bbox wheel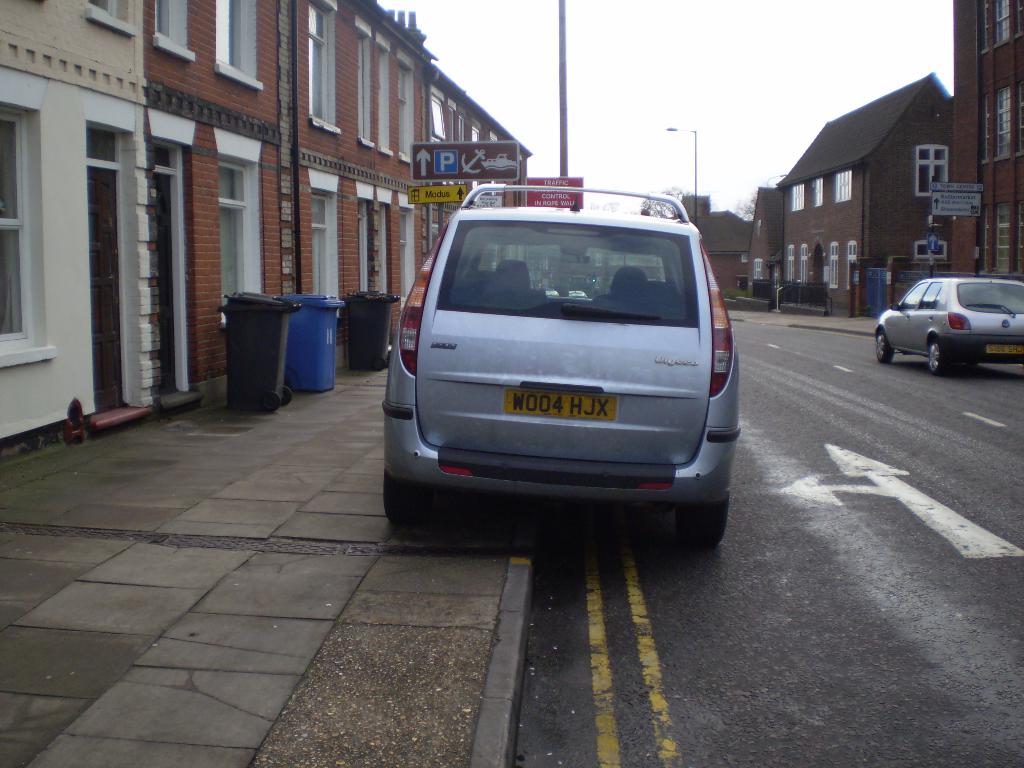
<region>381, 472, 442, 516</region>
